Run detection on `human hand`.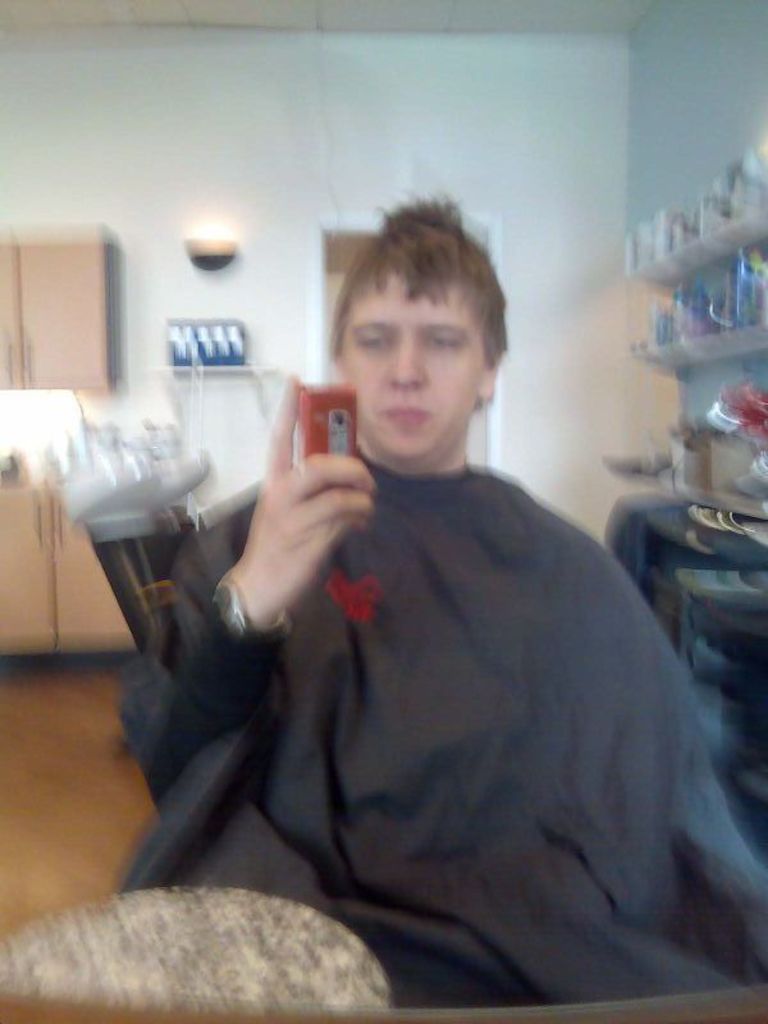
Result: bbox=[215, 416, 364, 621].
